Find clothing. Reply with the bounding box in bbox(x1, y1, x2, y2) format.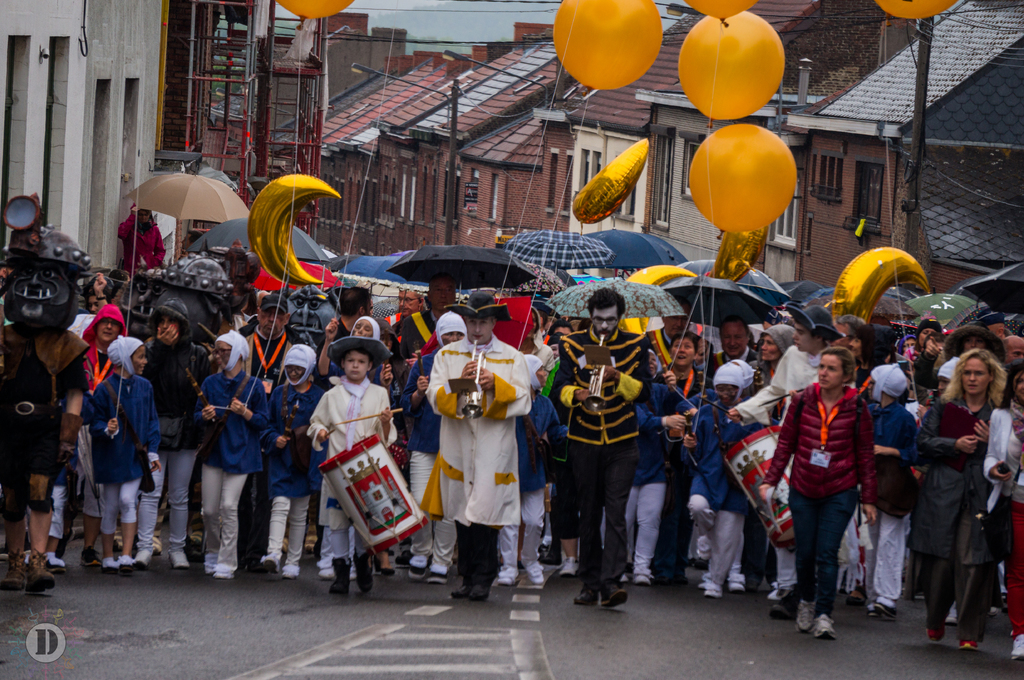
bbox(861, 391, 916, 608).
